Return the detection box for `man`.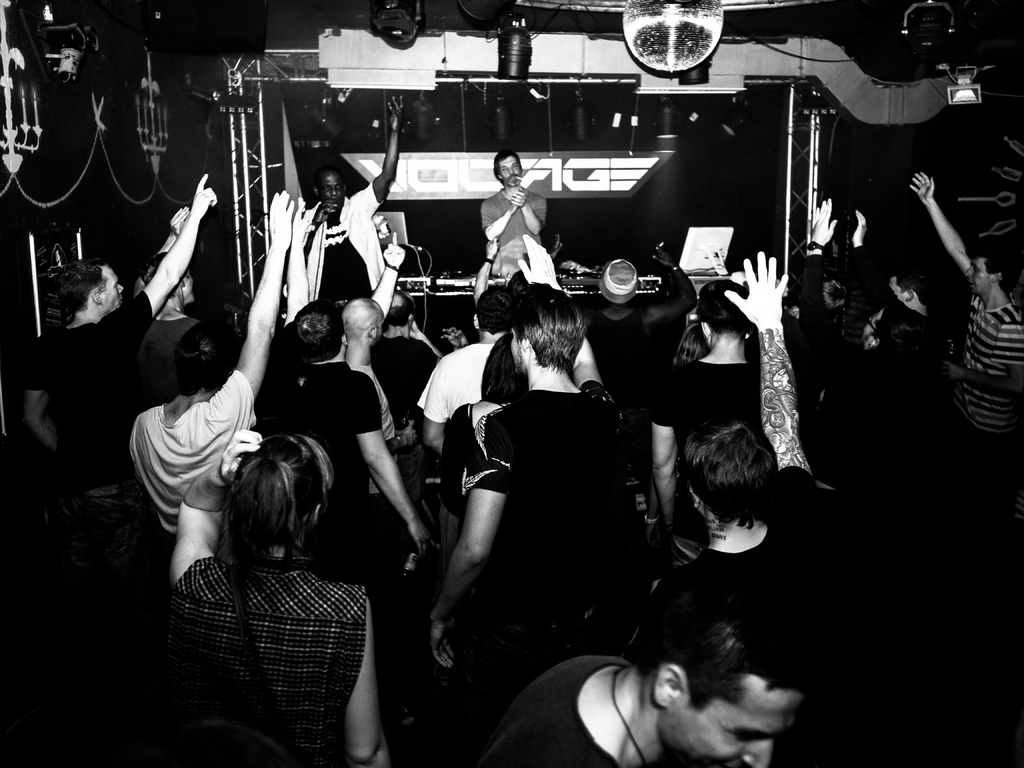
478,145,560,276.
